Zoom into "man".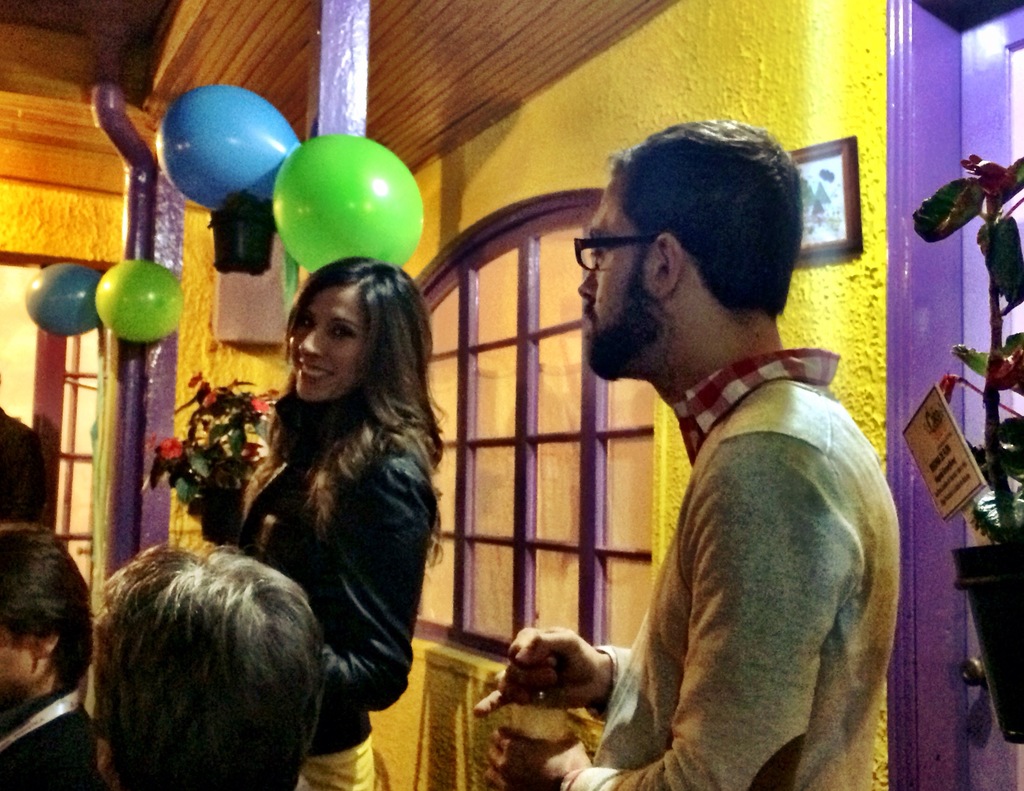
Zoom target: detection(87, 539, 325, 790).
